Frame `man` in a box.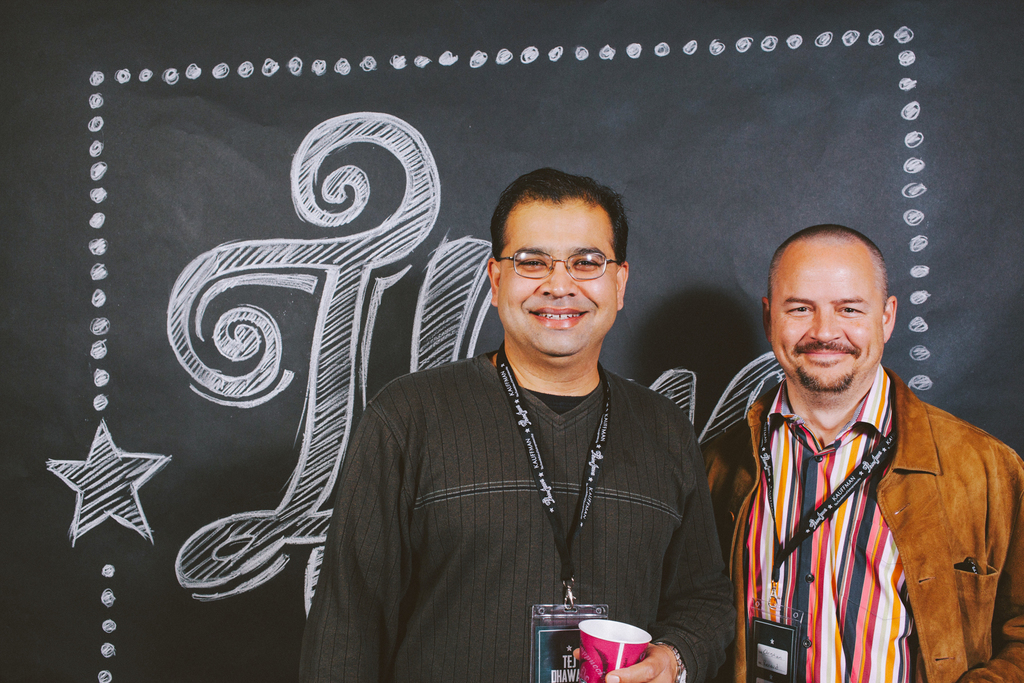
locate(700, 224, 1023, 682).
